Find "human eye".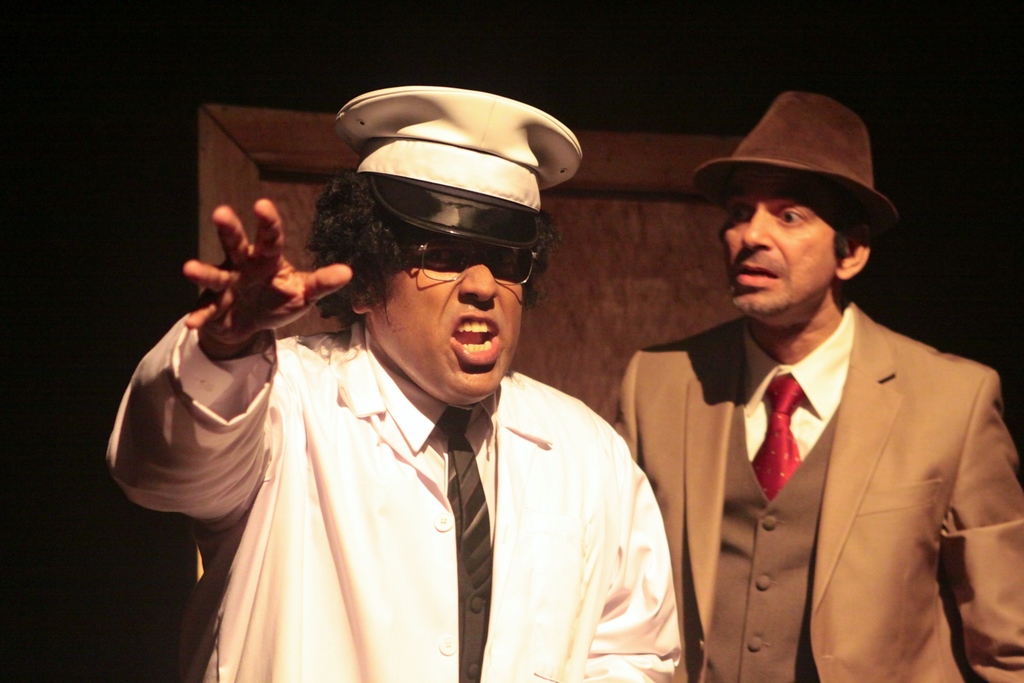
489 250 518 275.
